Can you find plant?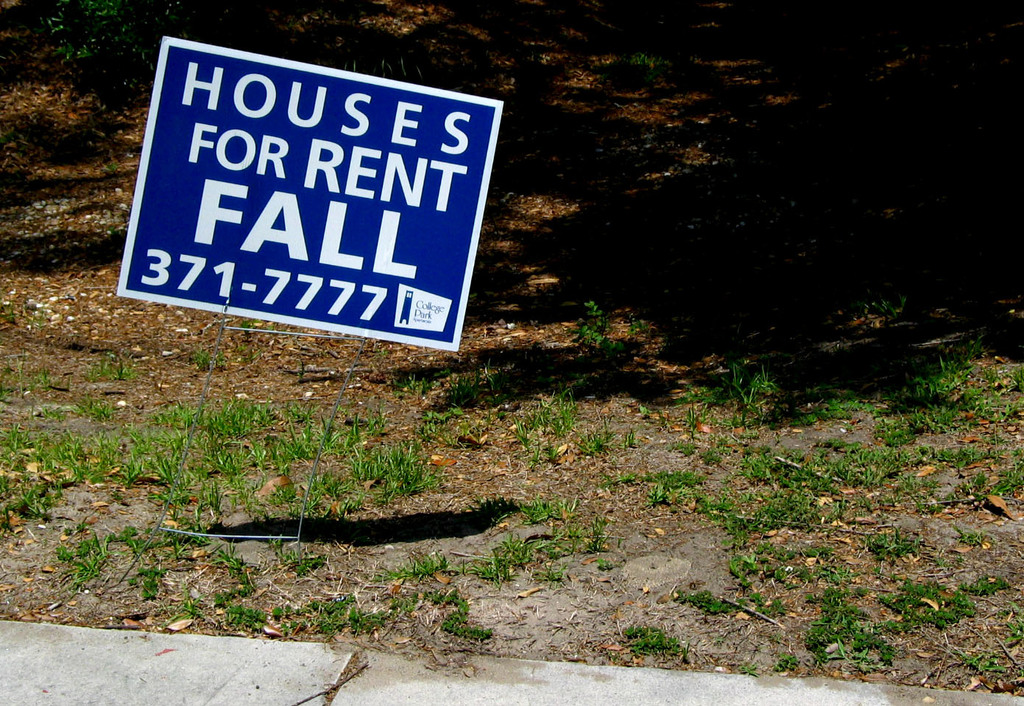
Yes, bounding box: [x1=671, y1=417, x2=766, y2=471].
